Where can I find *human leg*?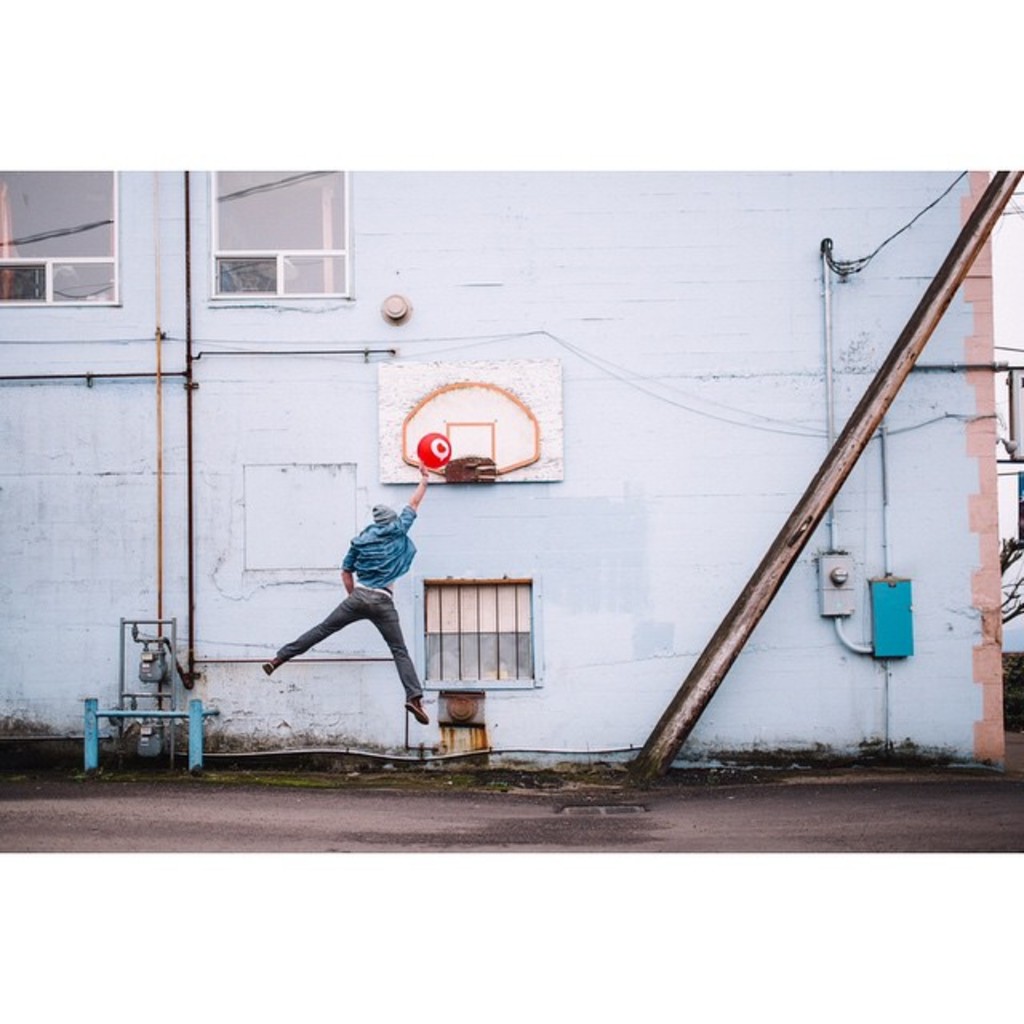
You can find it at select_region(365, 589, 424, 723).
